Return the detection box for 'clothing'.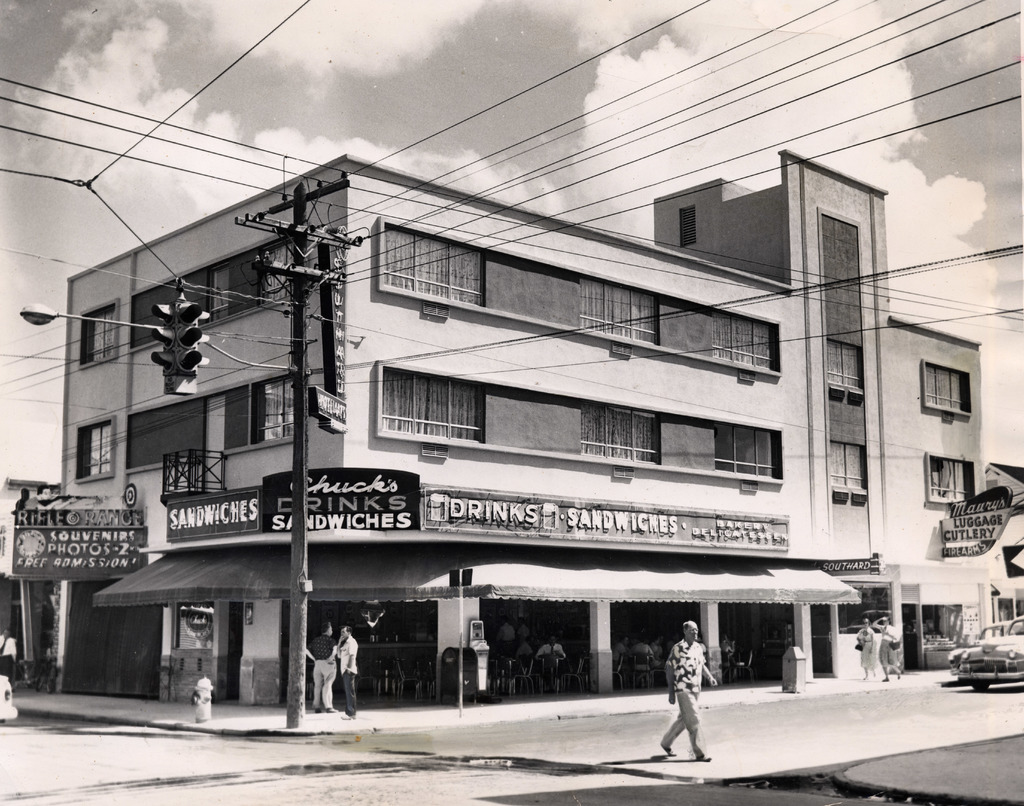
(504, 625, 518, 645).
